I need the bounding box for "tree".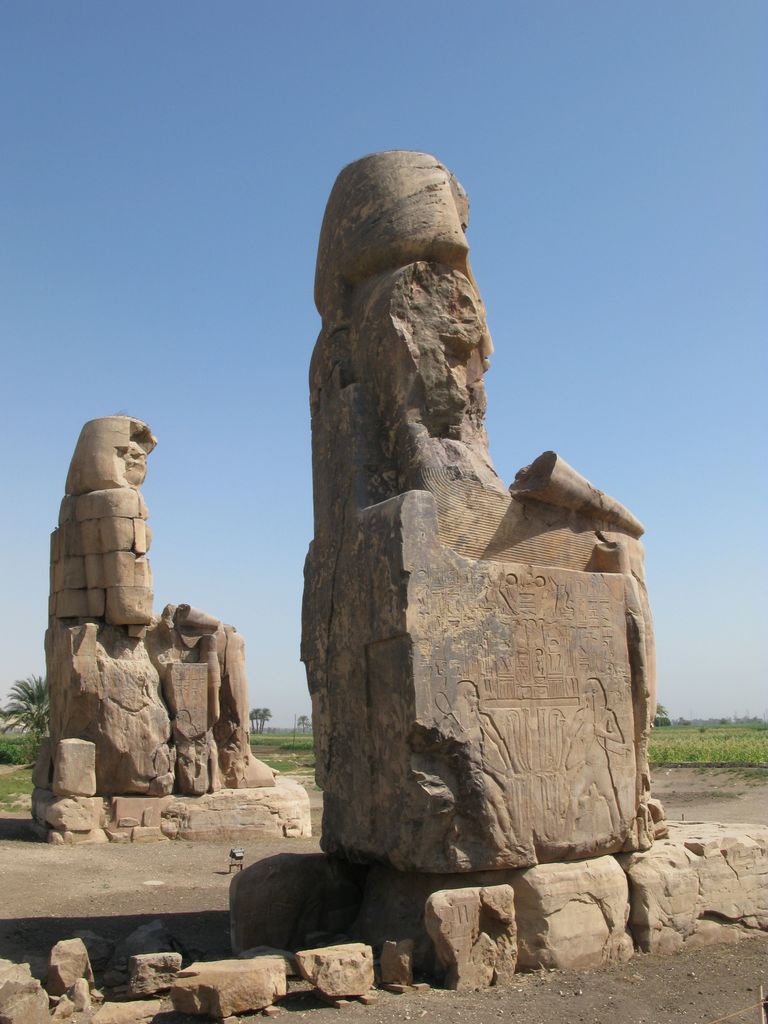
Here it is: bbox(292, 714, 312, 735).
